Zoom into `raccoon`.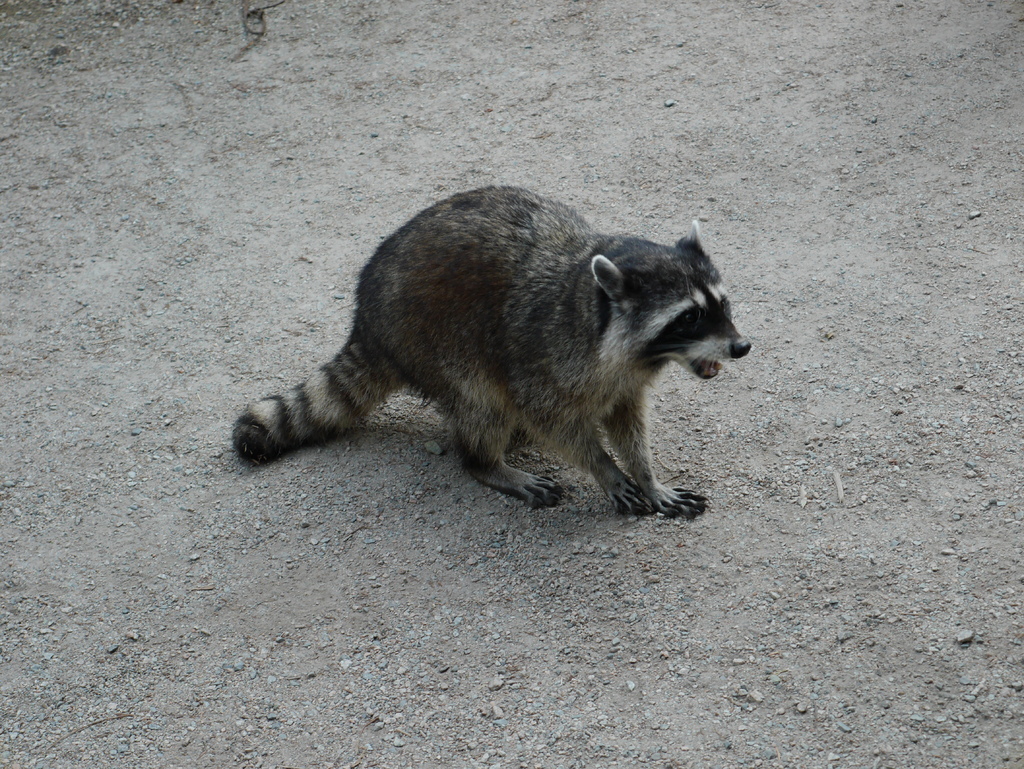
Zoom target: left=229, top=186, right=755, bottom=515.
